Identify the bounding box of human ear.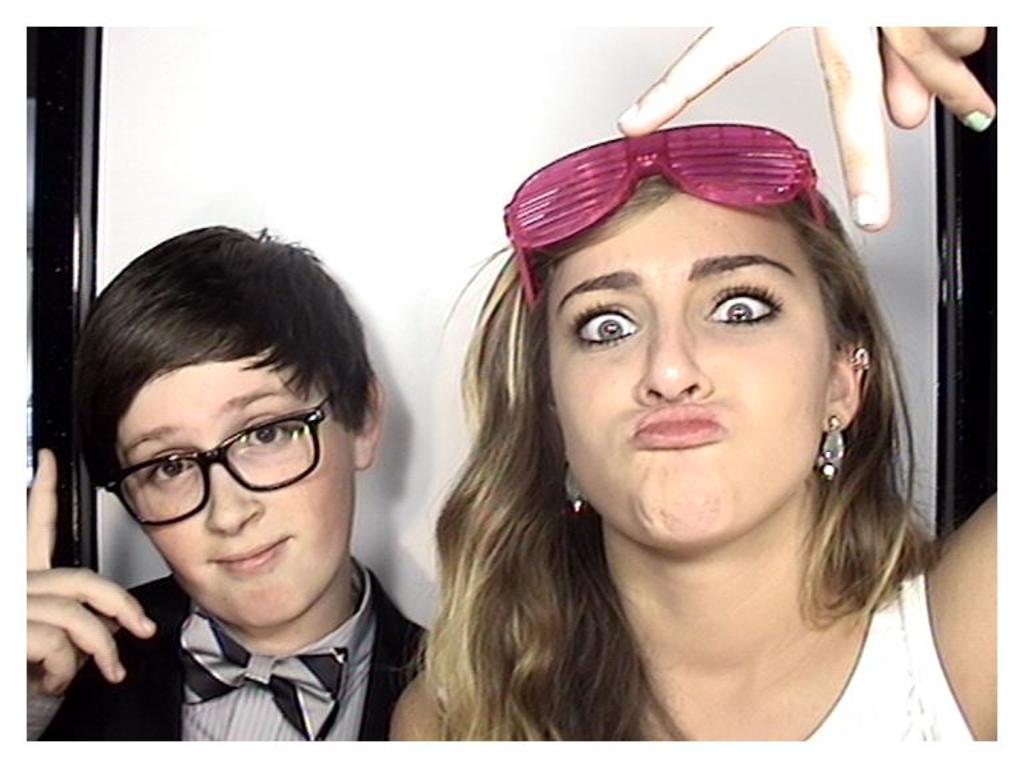
827/331/864/427.
